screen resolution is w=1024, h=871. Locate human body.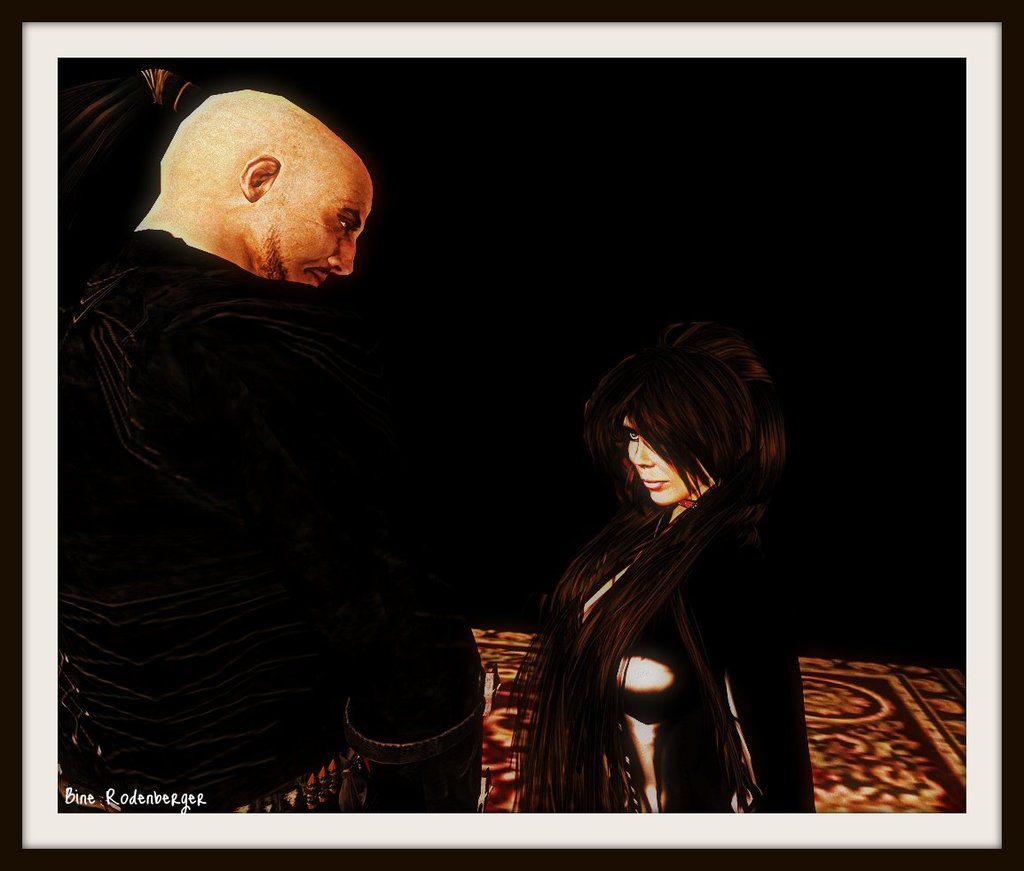
pyautogui.locateOnScreen(52, 204, 504, 816).
